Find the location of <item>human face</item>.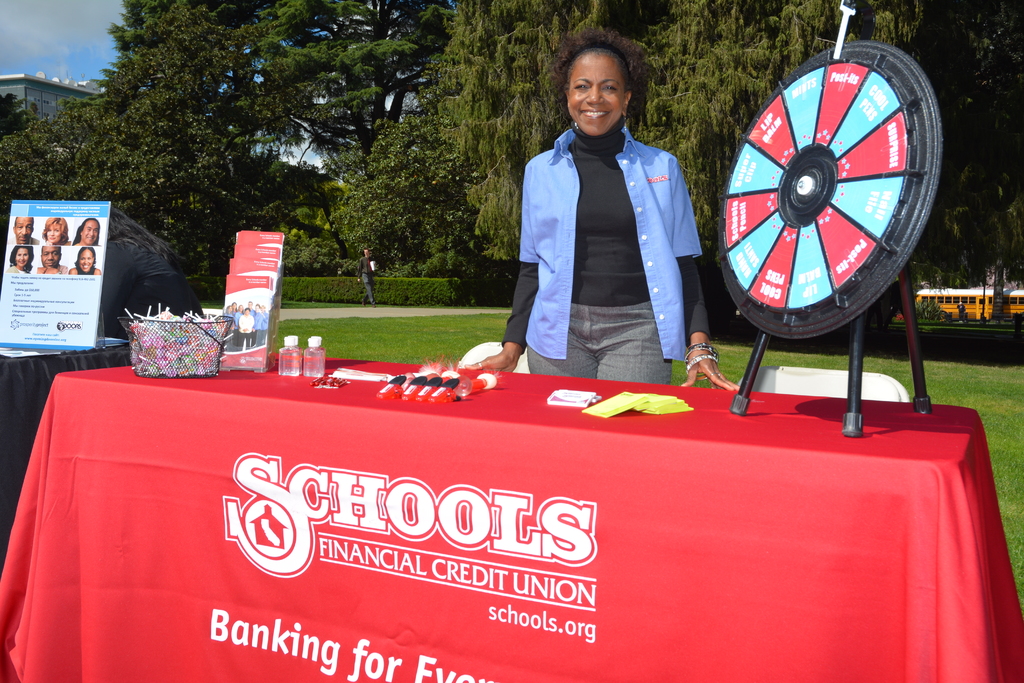
Location: 568, 56, 624, 136.
